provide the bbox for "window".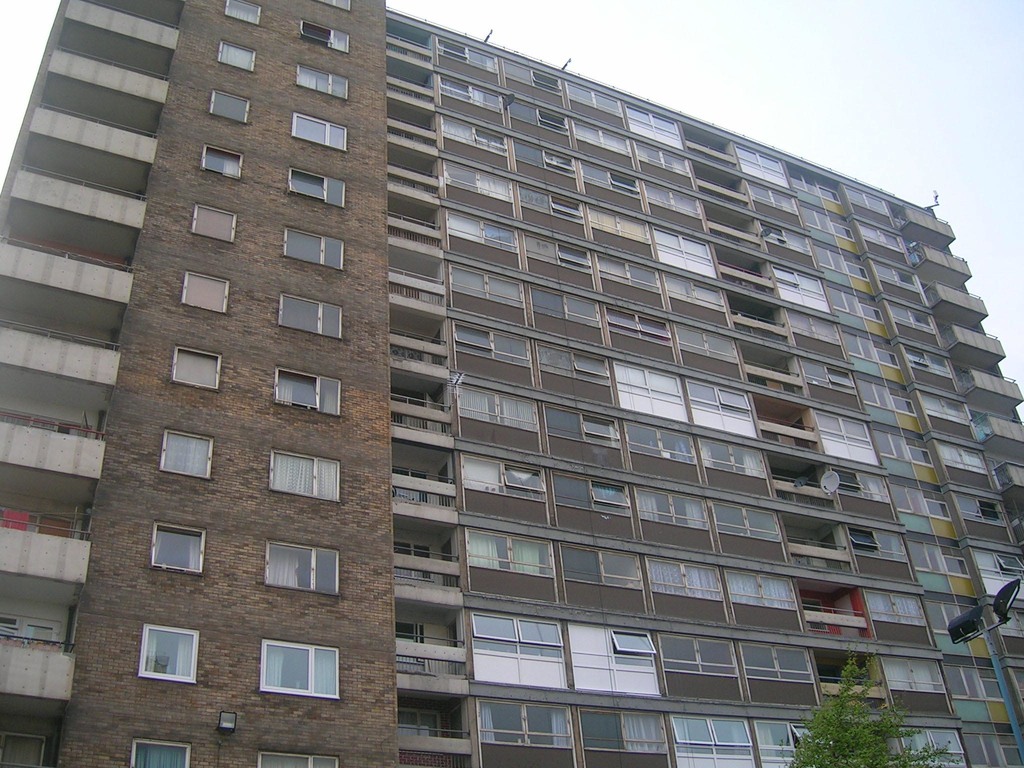
(left=270, top=525, right=339, bottom=598).
